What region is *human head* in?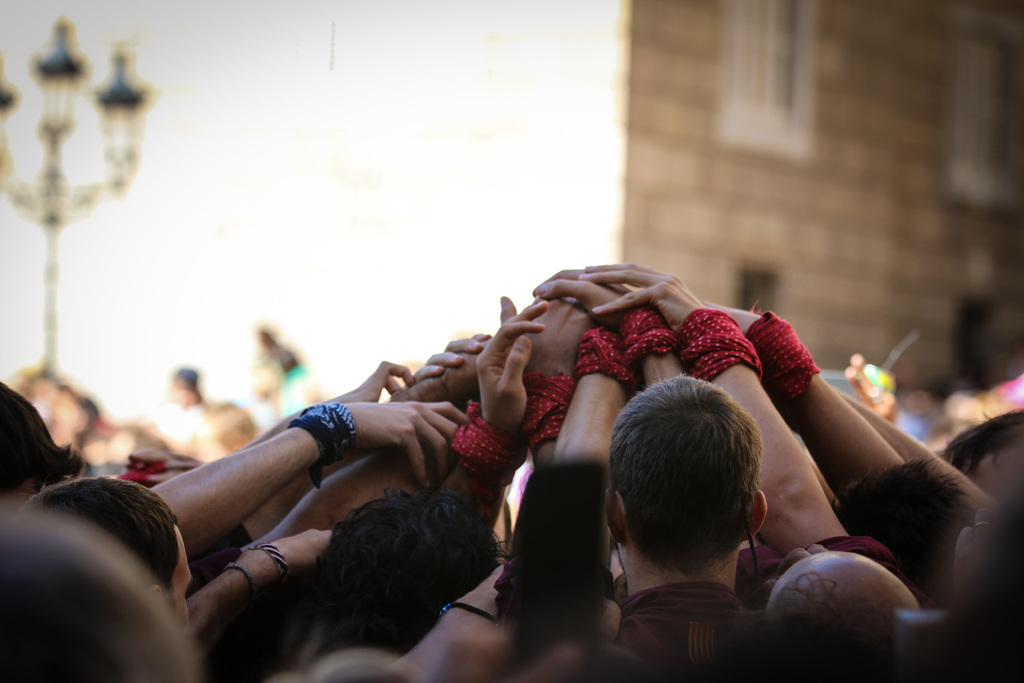
(left=36, top=471, right=194, bottom=636).
